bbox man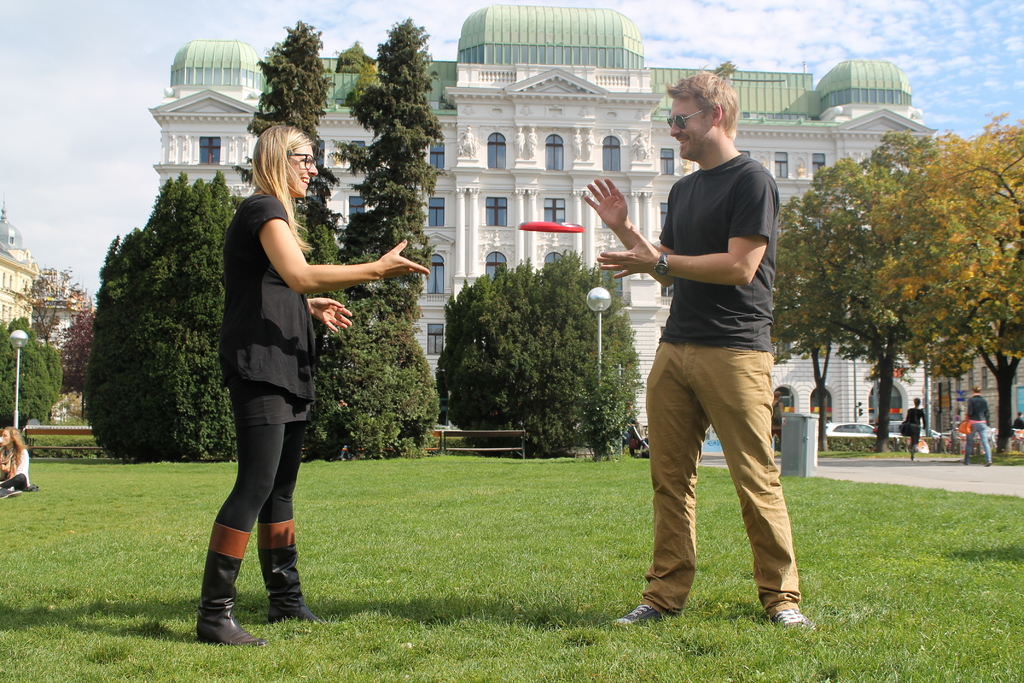
[583,63,826,630]
